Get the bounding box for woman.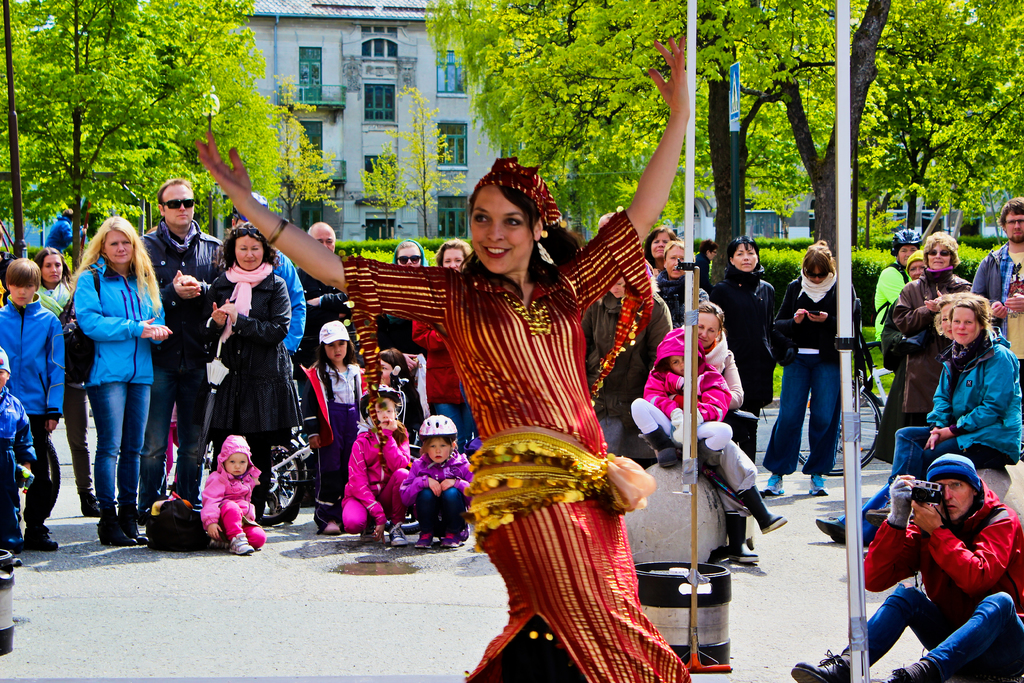
locate(644, 227, 684, 268).
